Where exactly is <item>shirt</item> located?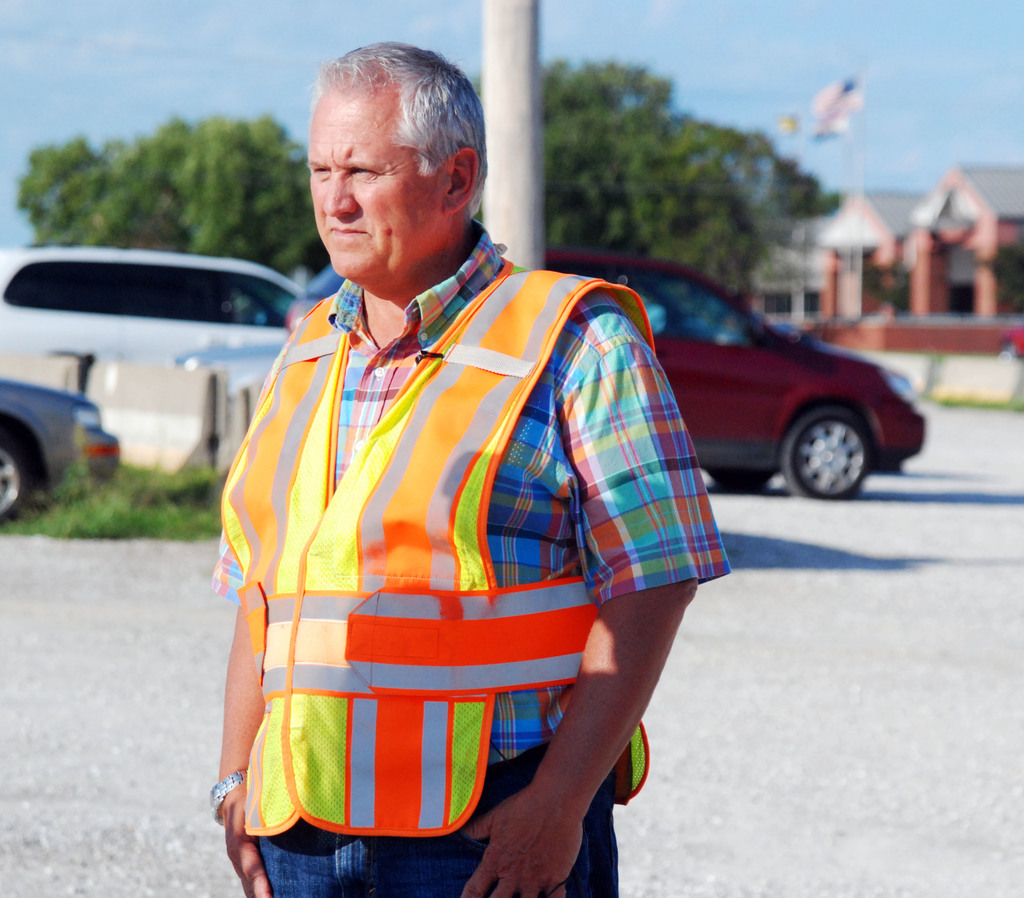
Its bounding box is (left=195, top=200, right=710, bottom=829).
